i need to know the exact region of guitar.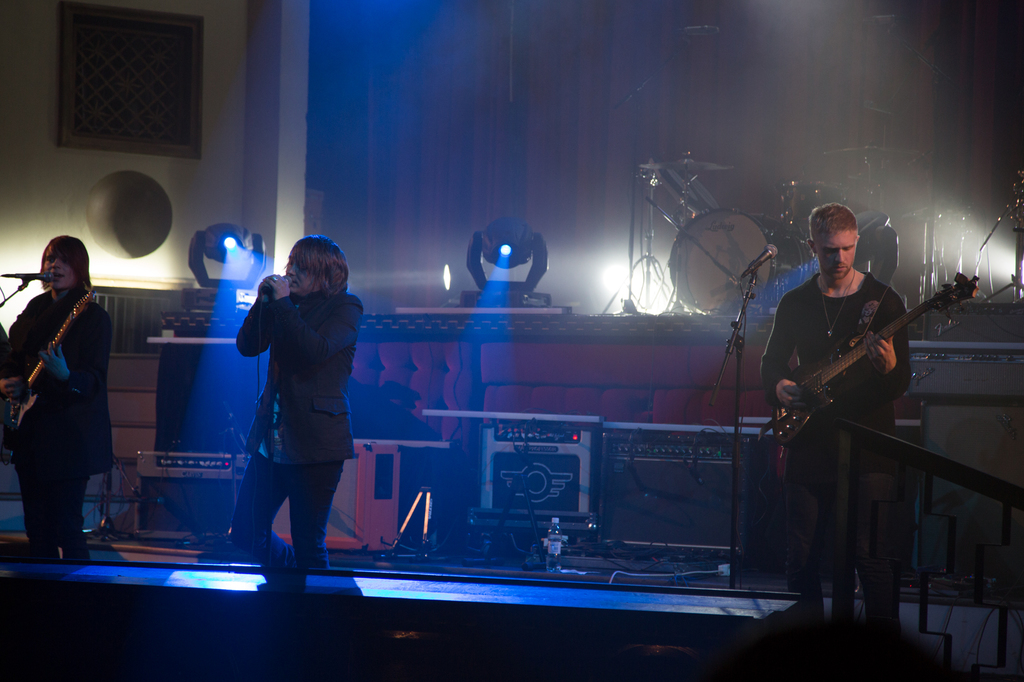
Region: locate(742, 267, 947, 446).
